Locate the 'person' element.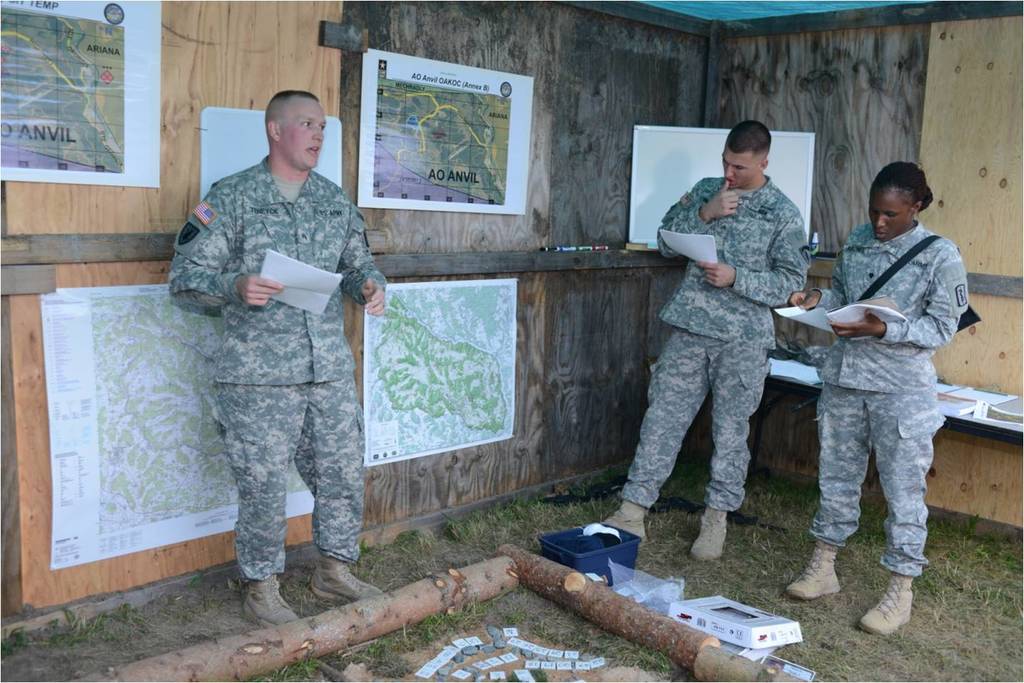
Element bbox: Rect(196, 76, 387, 606).
